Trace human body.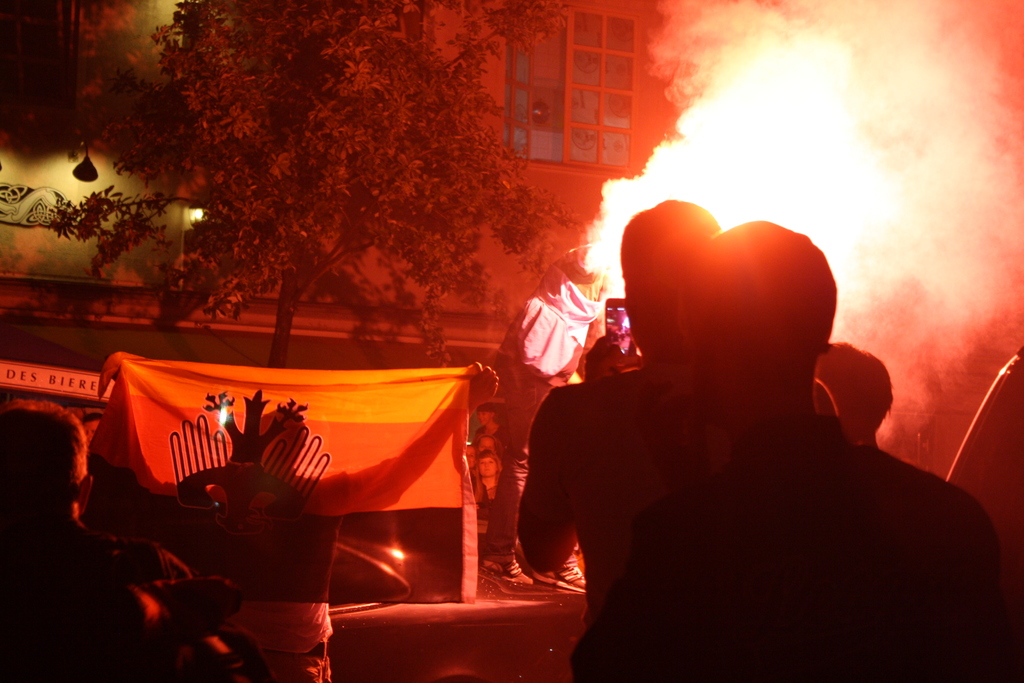
Traced to crop(571, 217, 1005, 682).
